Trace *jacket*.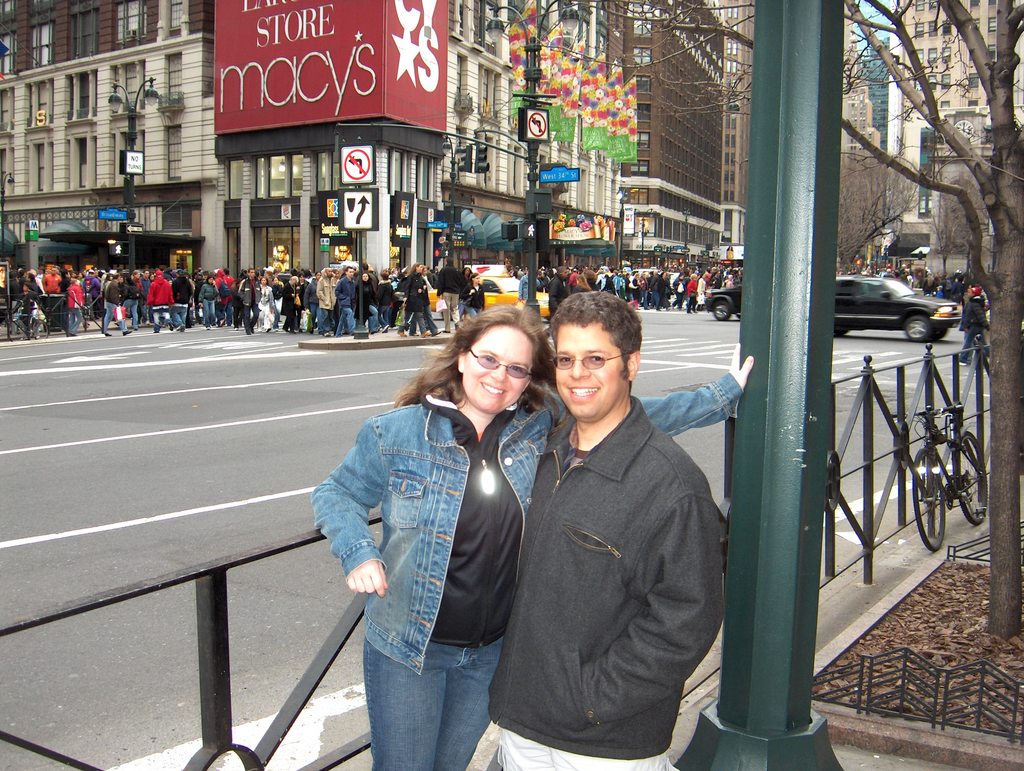
Traced to select_region(307, 380, 748, 678).
